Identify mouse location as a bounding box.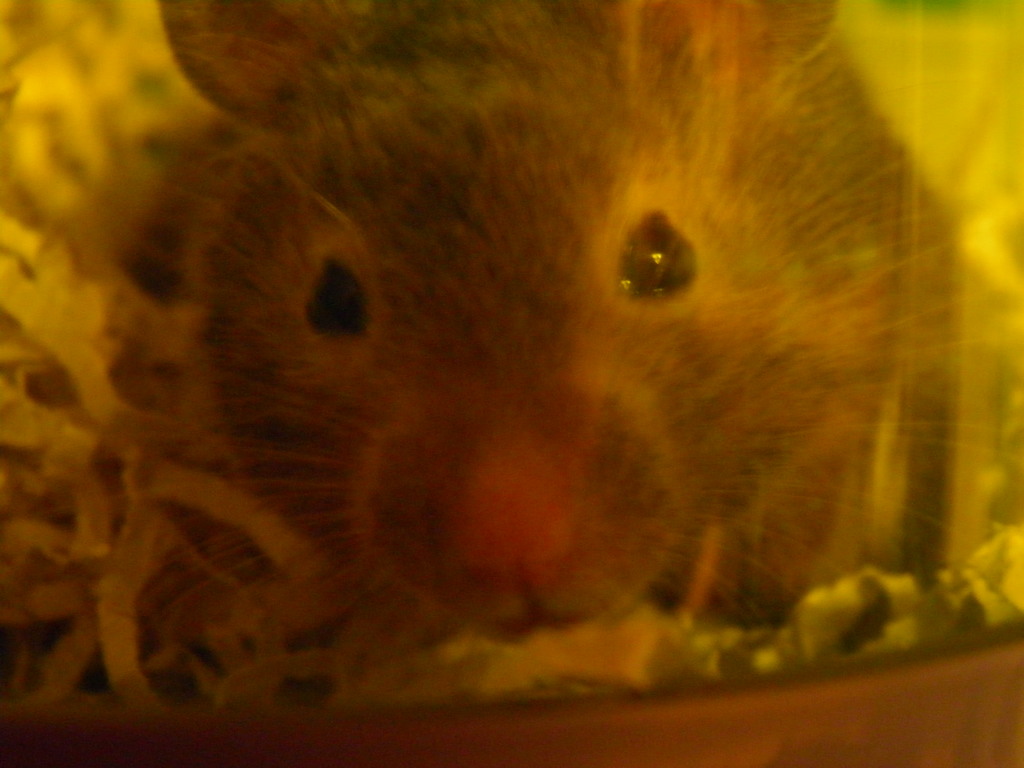
crop(28, 0, 1022, 643).
